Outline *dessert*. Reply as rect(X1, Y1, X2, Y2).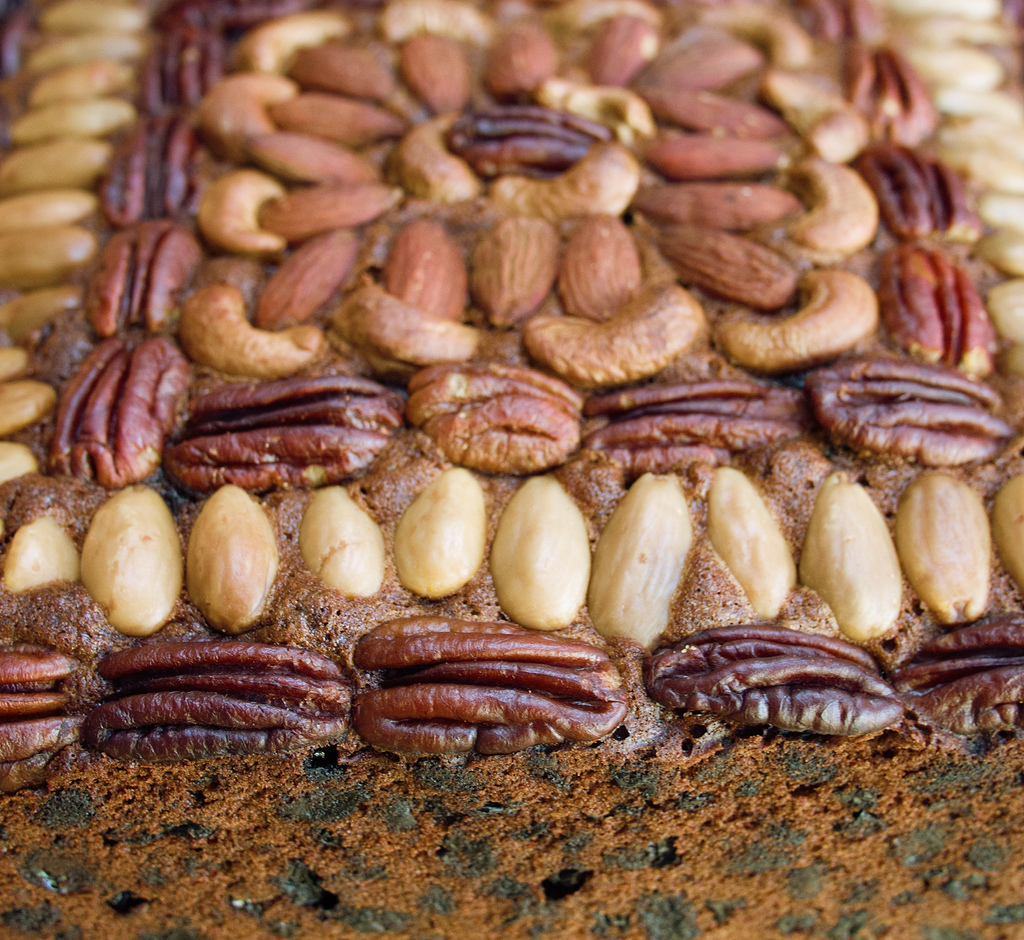
rect(0, 372, 70, 419).
